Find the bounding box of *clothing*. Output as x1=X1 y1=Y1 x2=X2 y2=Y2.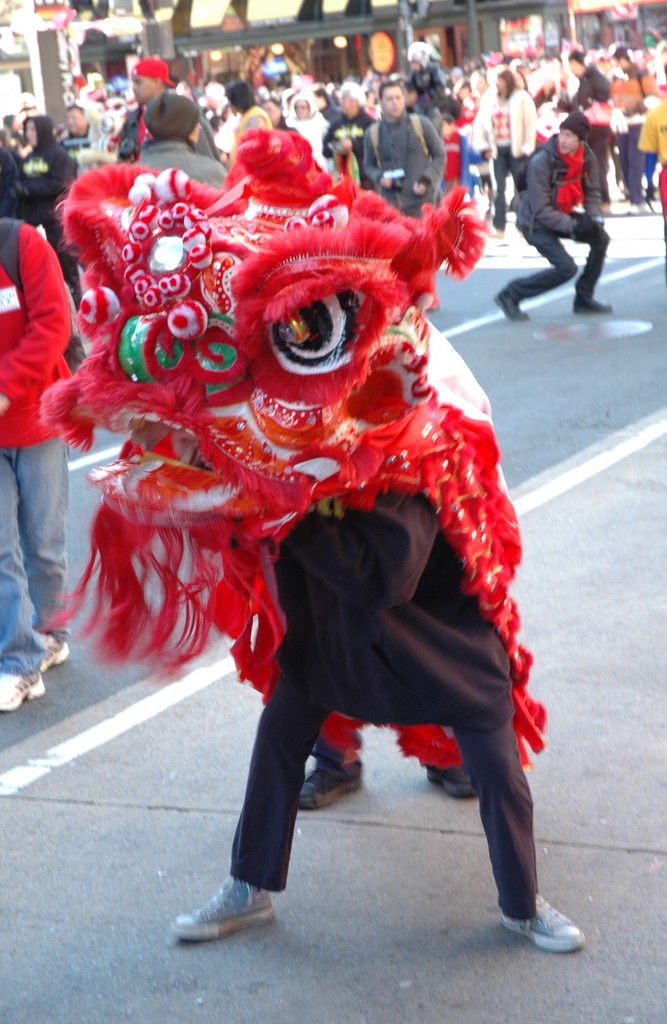
x1=456 y1=93 x2=473 y2=121.
